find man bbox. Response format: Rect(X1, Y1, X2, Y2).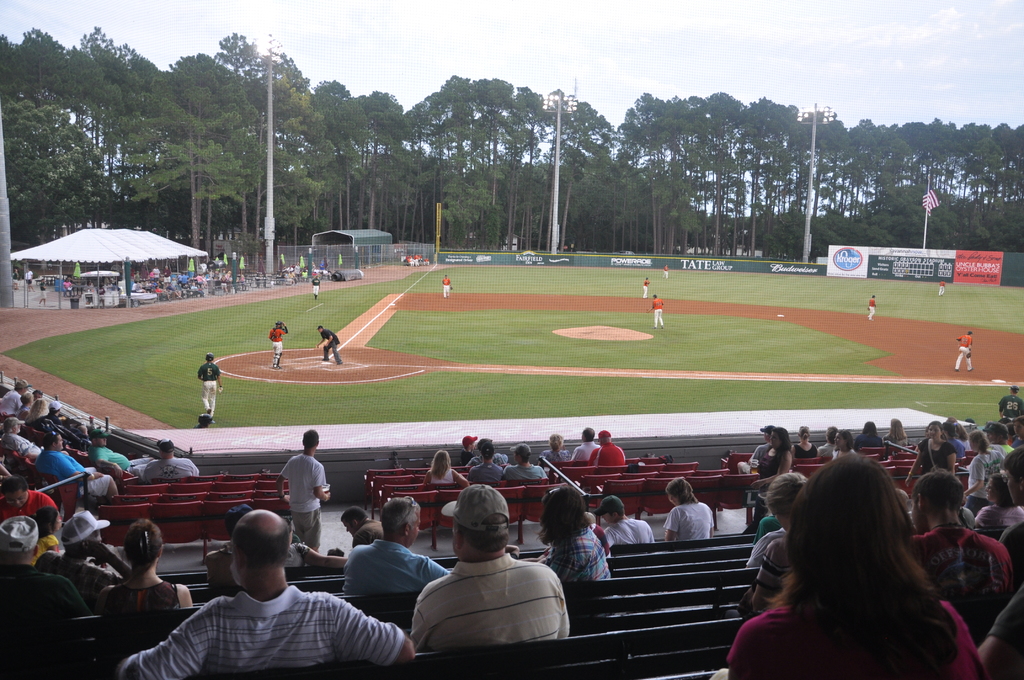
Rect(118, 502, 417, 679).
